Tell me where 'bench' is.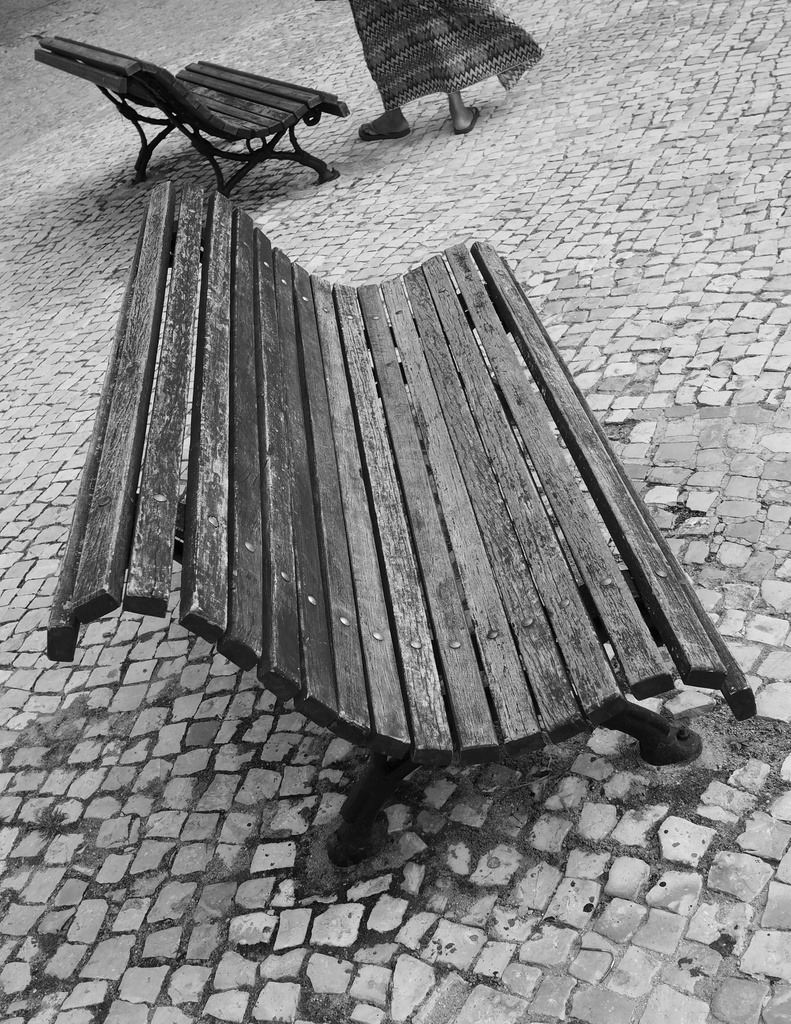
'bench' is at x1=44, y1=20, x2=360, y2=190.
